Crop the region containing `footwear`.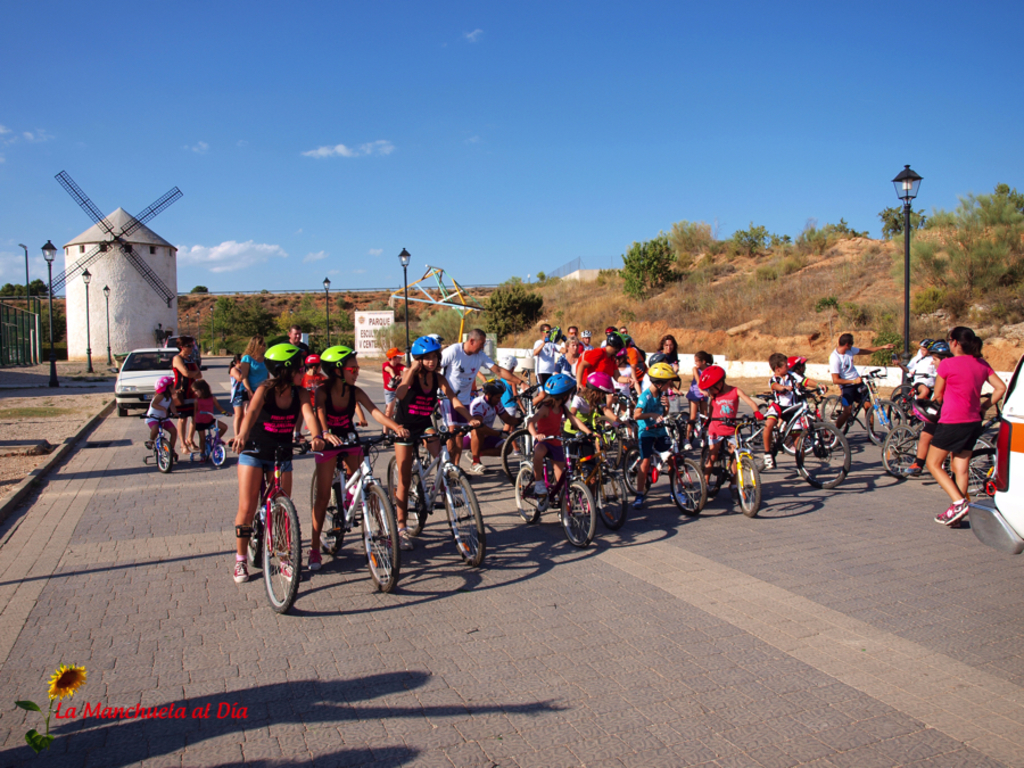
Crop region: <box>526,482,538,503</box>.
